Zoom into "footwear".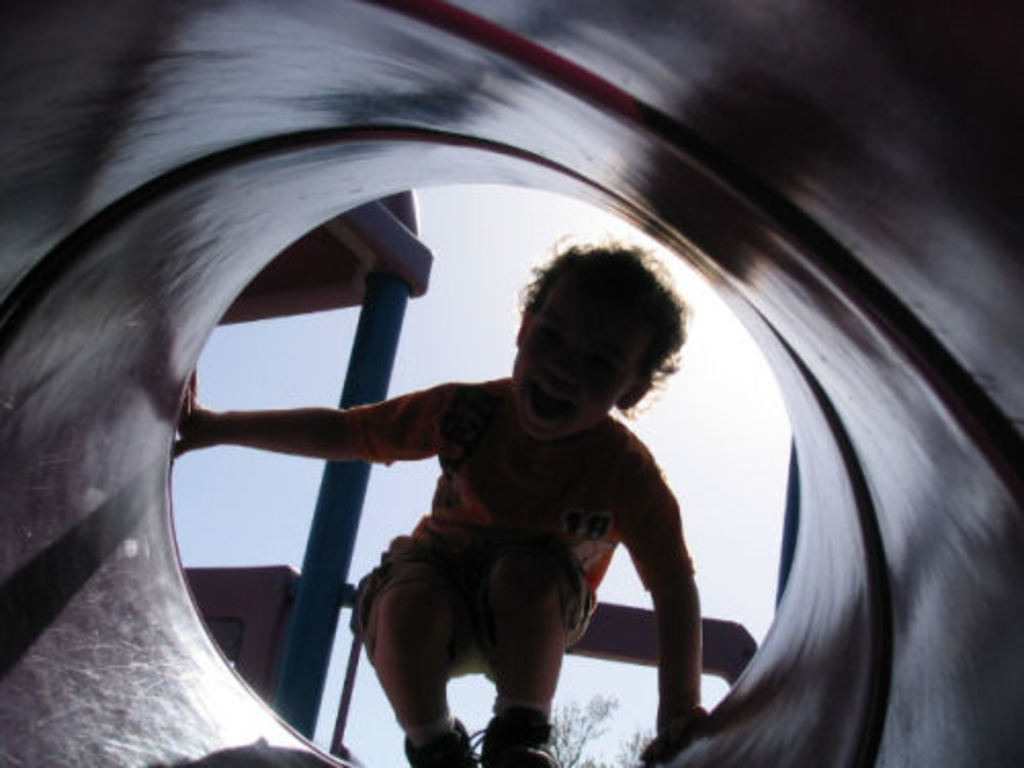
Zoom target: [left=397, top=723, right=475, bottom=766].
